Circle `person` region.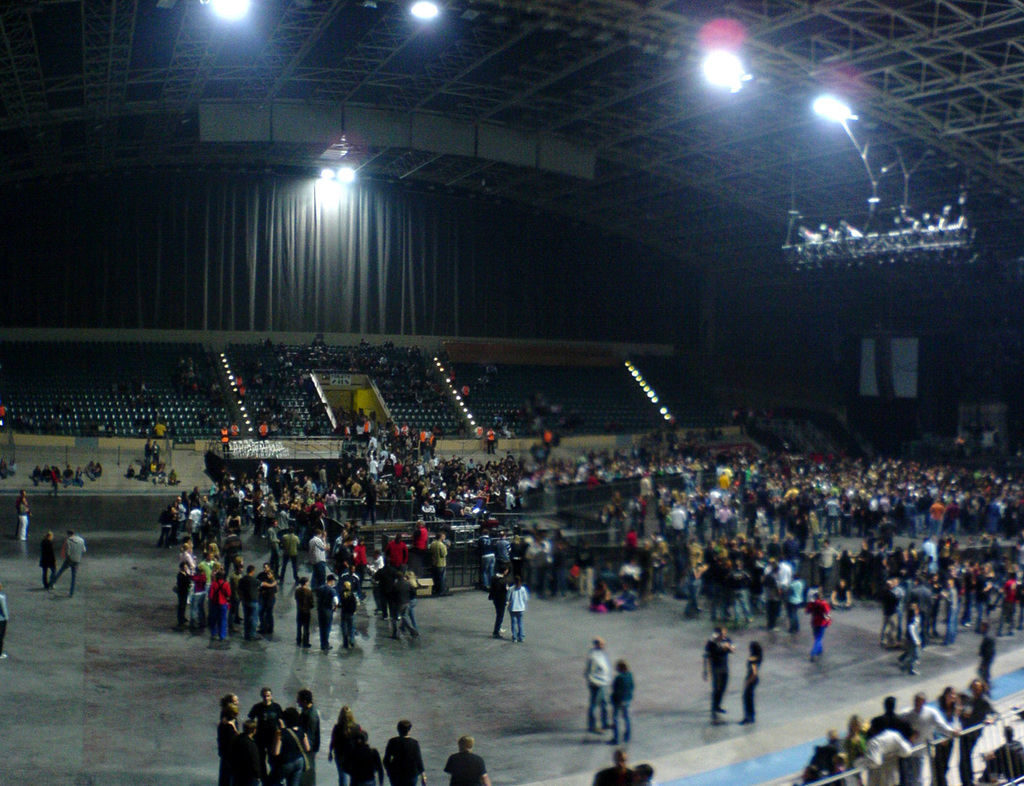
Region: box(629, 761, 654, 785).
